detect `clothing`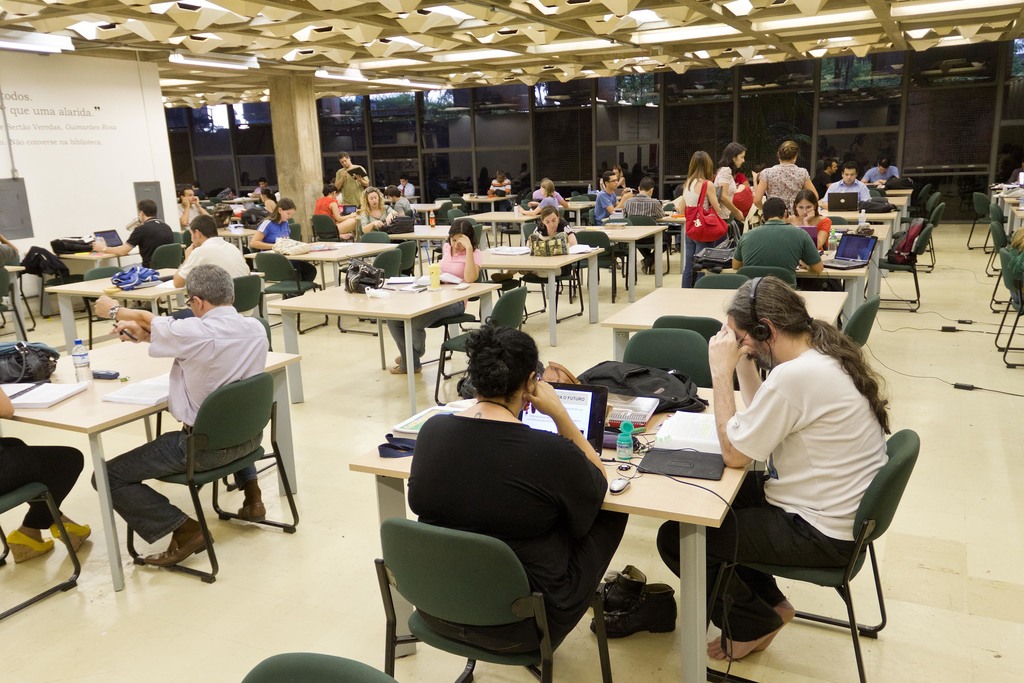
646 344 909 625
